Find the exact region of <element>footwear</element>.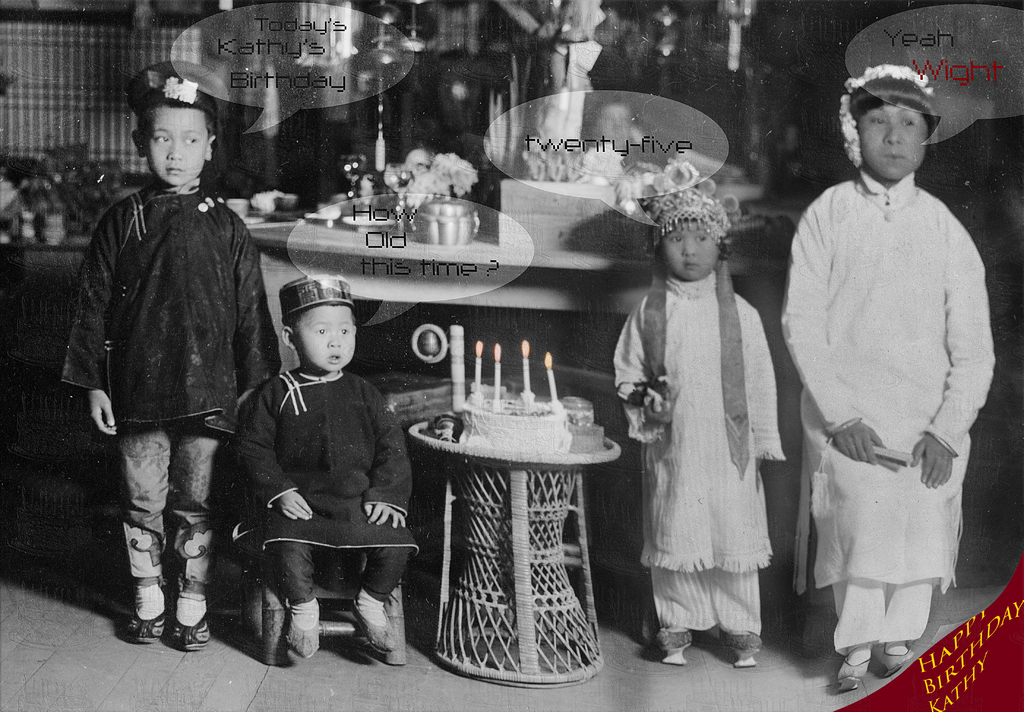
Exact region: l=834, t=652, r=868, b=689.
